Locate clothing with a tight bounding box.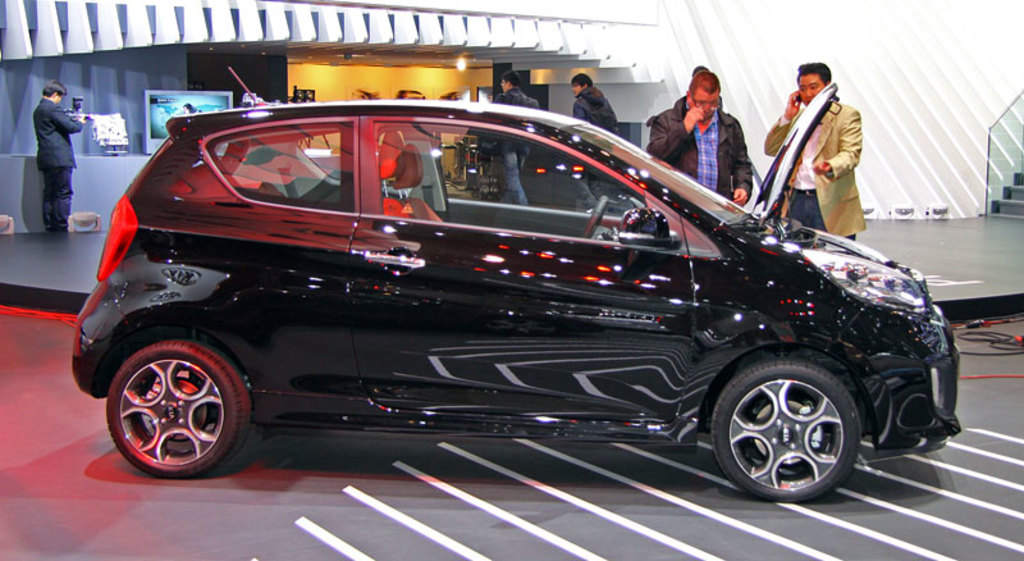
753, 65, 876, 227.
